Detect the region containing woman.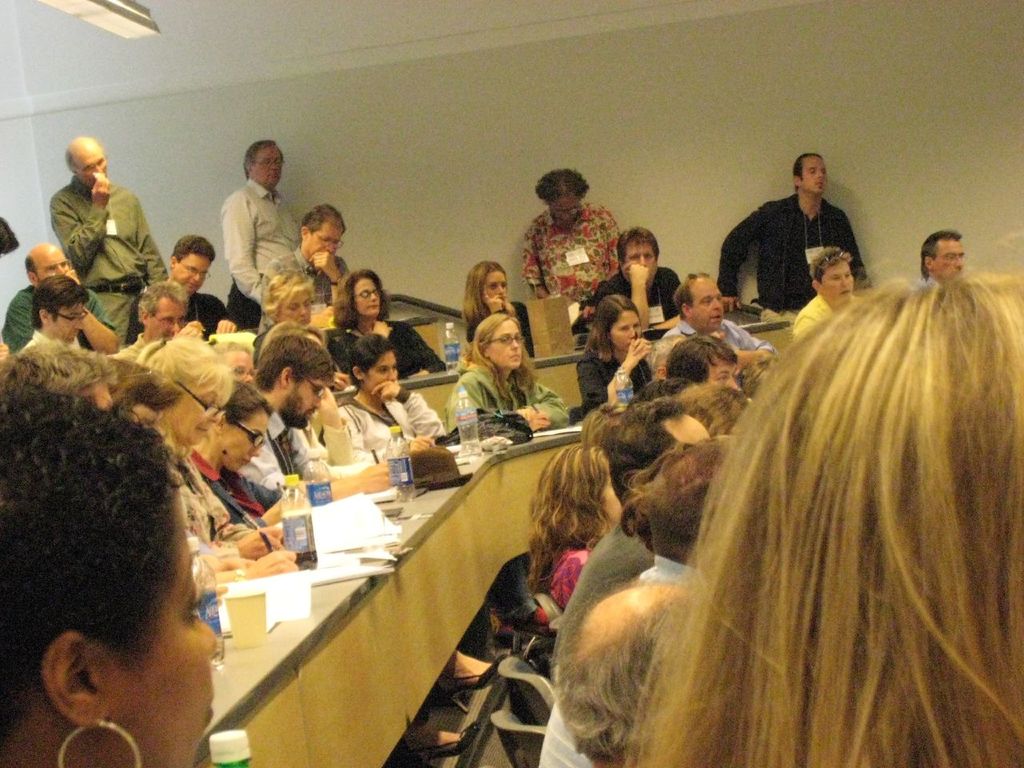
<box>246,264,324,372</box>.
